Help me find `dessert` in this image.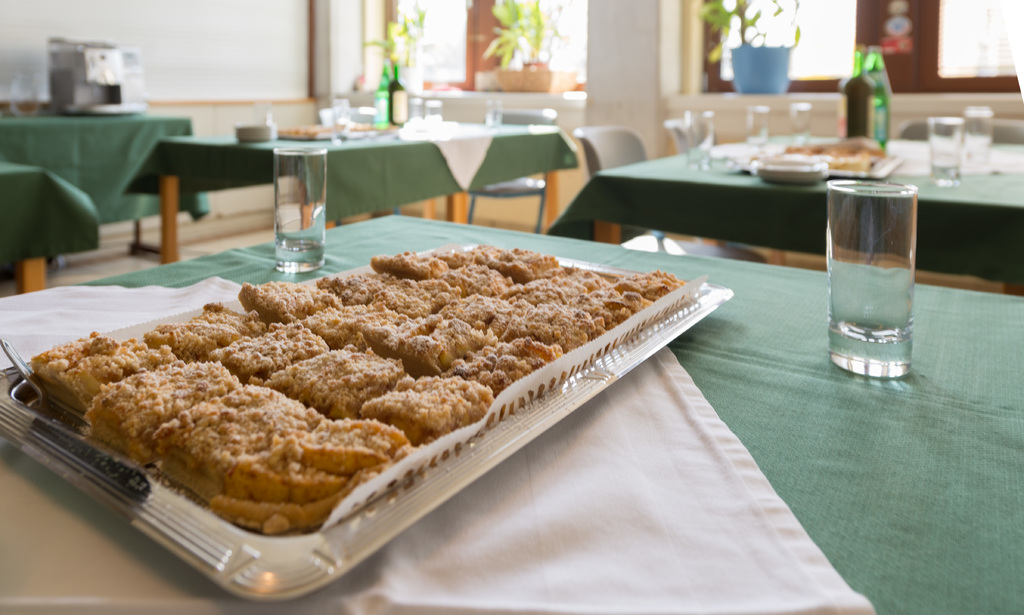
Found it: box=[393, 315, 497, 368].
